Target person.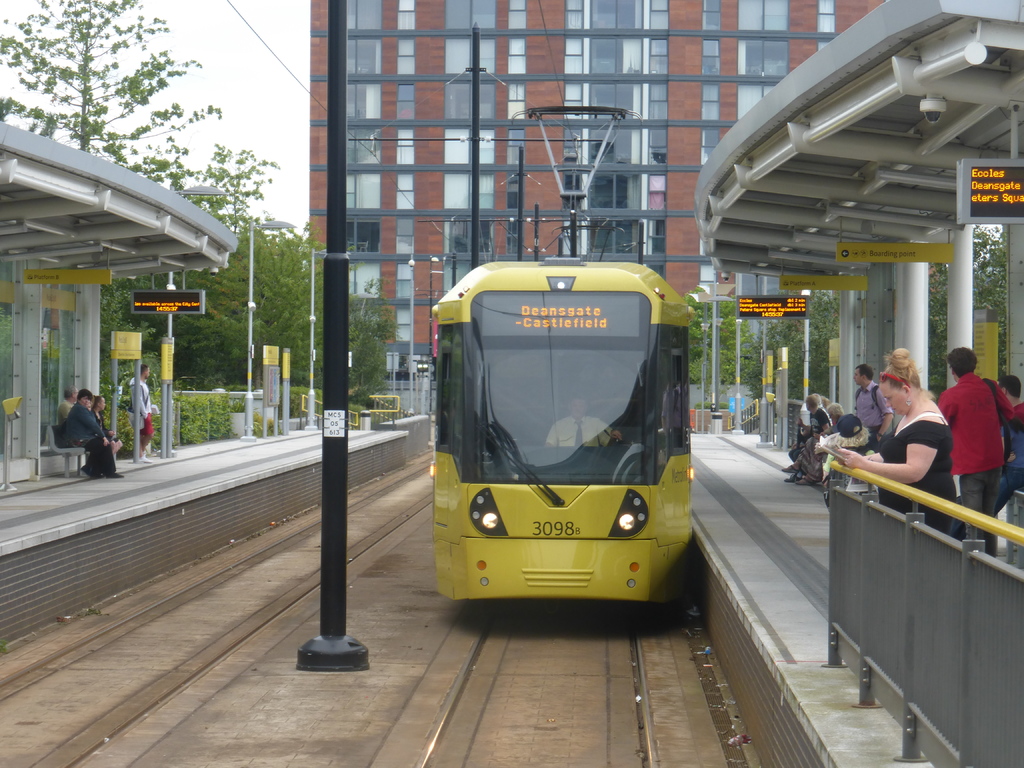
Target region: (left=129, top=362, right=153, bottom=458).
